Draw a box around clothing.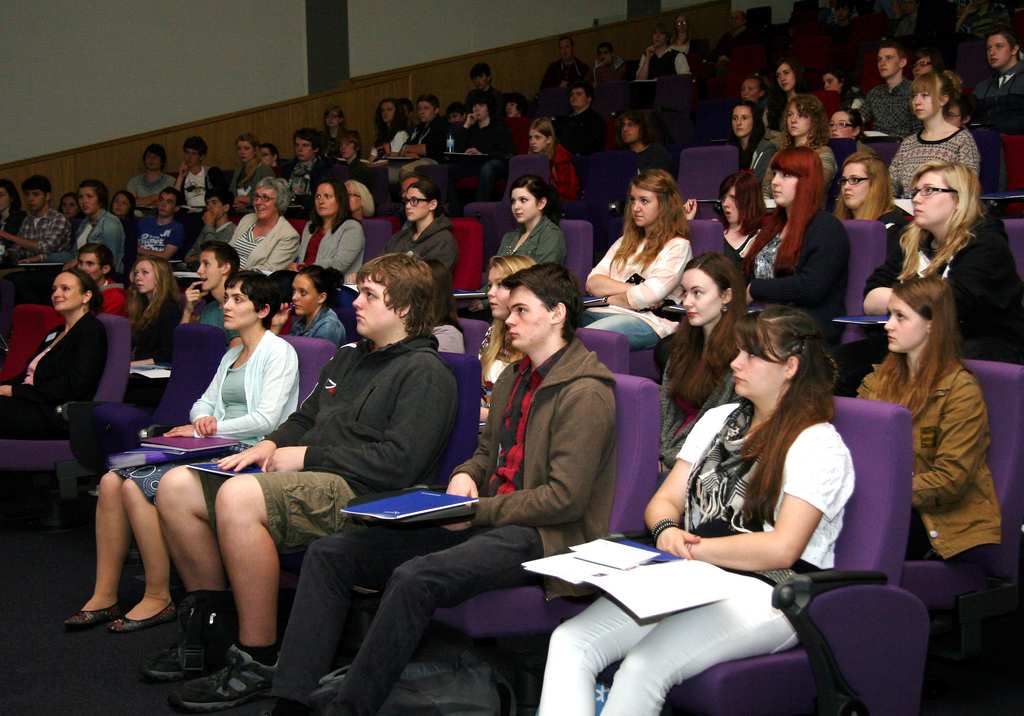
left=580, top=234, right=691, bottom=357.
